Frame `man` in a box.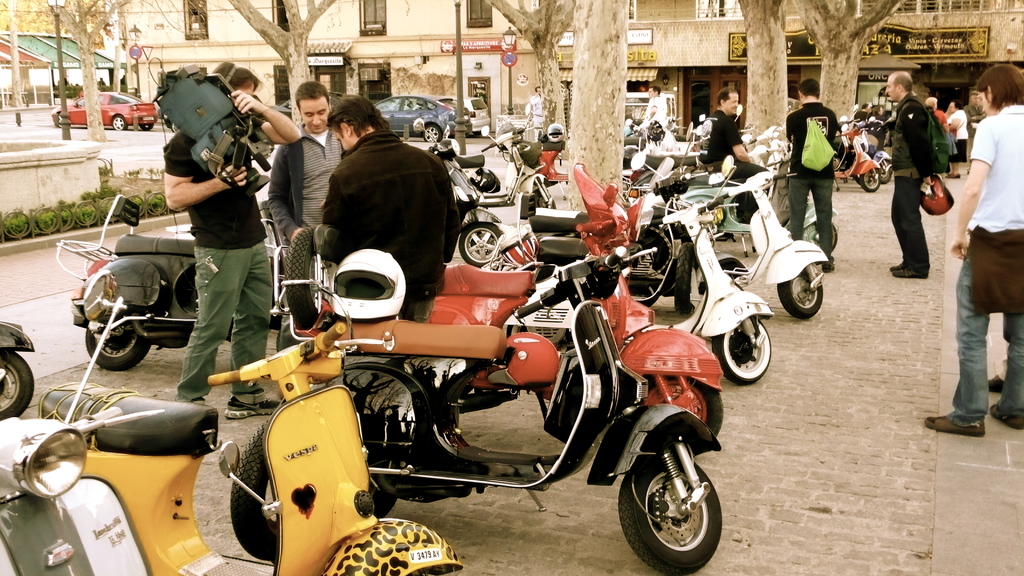
l=783, t=72, r=841, b=272.
